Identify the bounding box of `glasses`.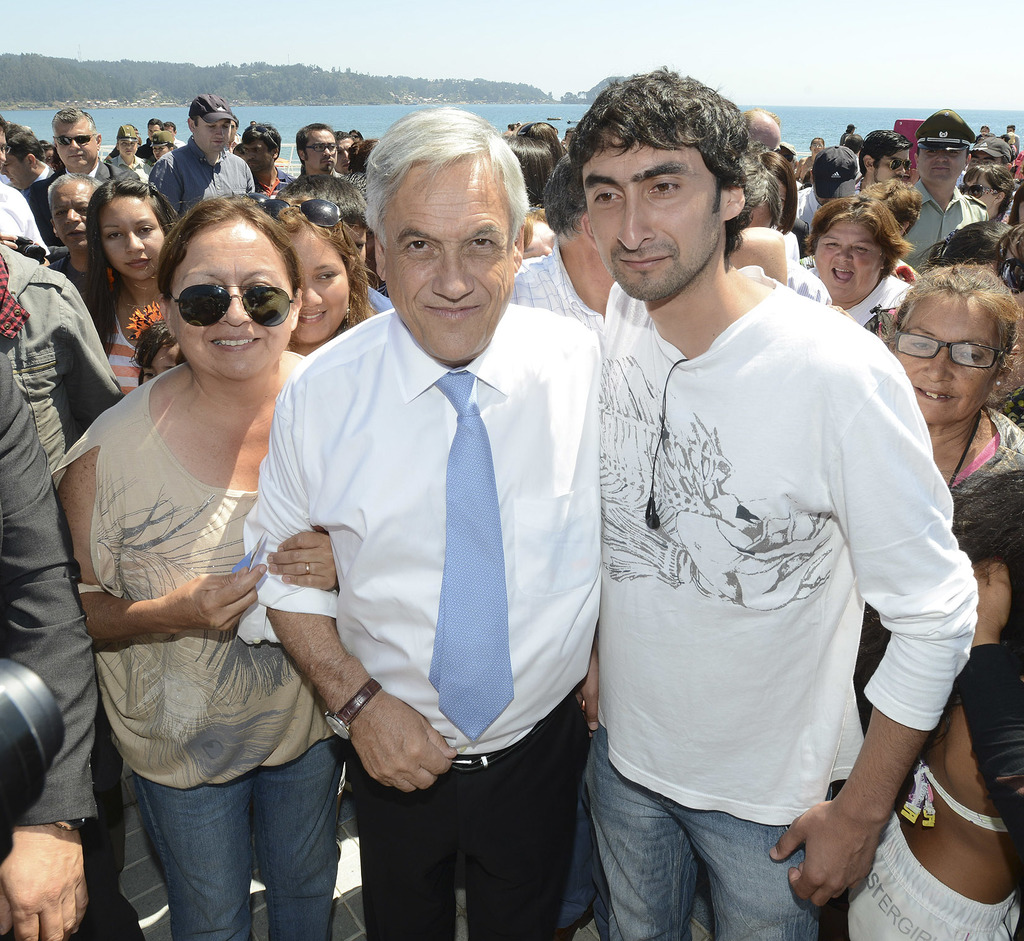
<bbox>177, 276, 296, 330</bbox>.
